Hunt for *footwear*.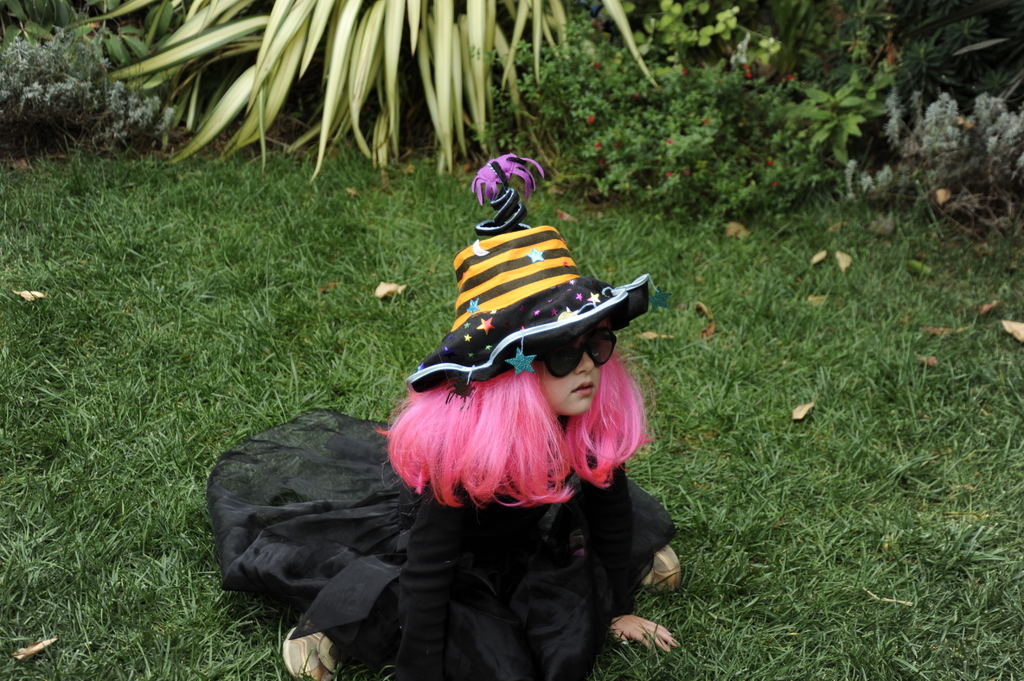
Hunted down at Rect(285, 626, 337, 680).
